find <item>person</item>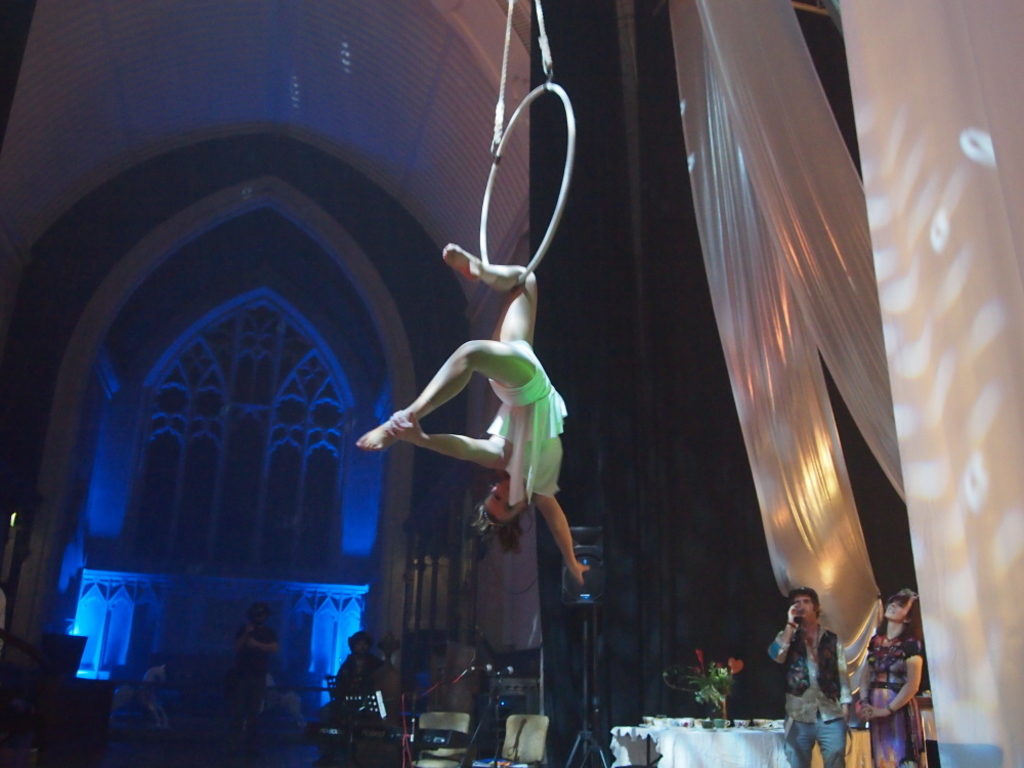
<region>233, 595, 273, 693</region>
